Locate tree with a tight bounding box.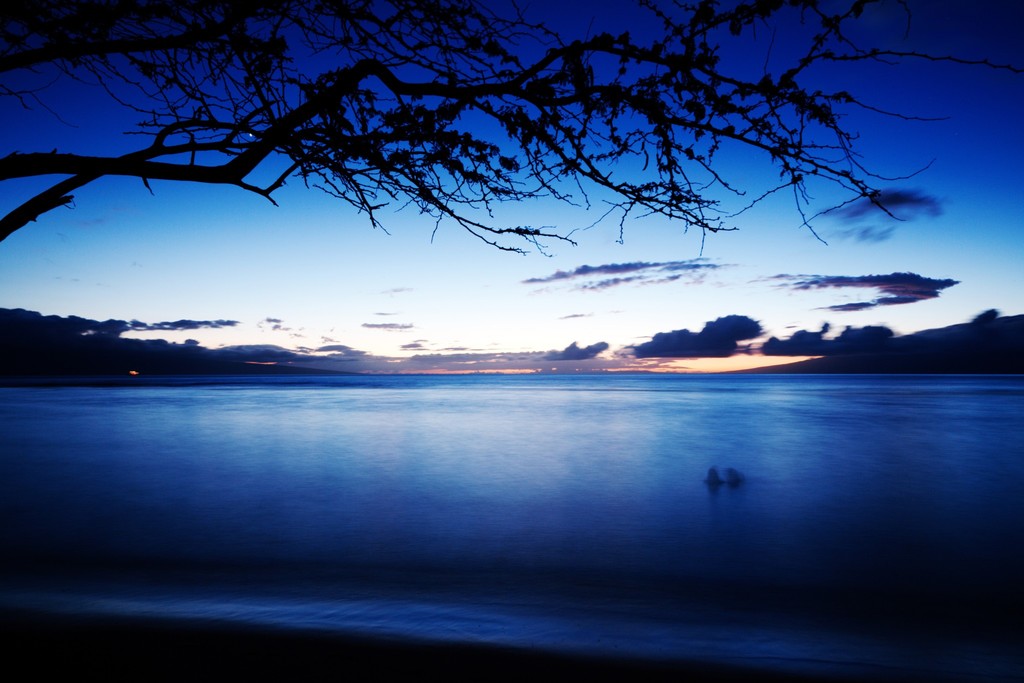
(0, 26, 1006, 555).
